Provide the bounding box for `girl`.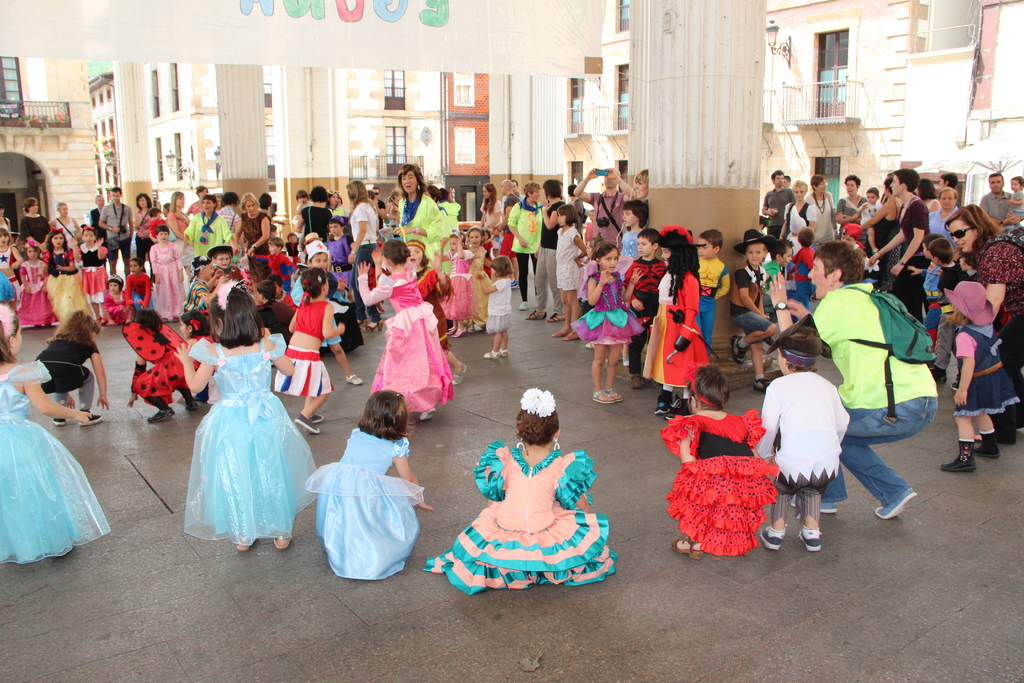
(x1=465, y1=227, x2=493, y2=324).
